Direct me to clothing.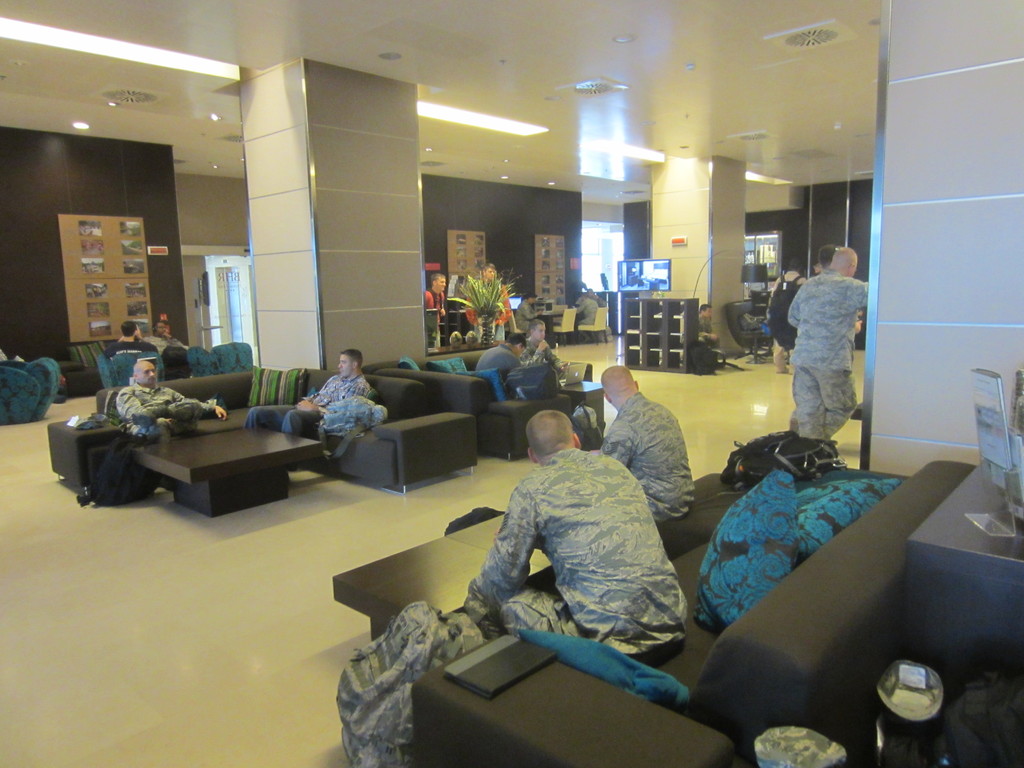
Direction: (589, 293, 610, 308).
